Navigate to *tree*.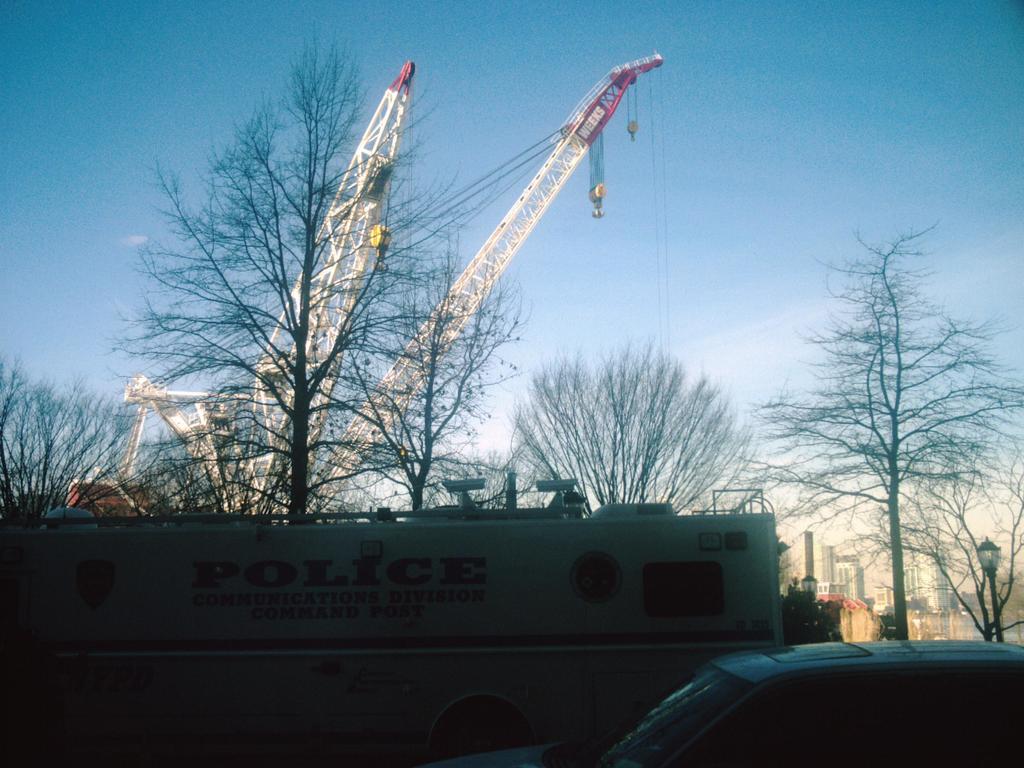
Navigation target: 504, 338, 765, 508.
